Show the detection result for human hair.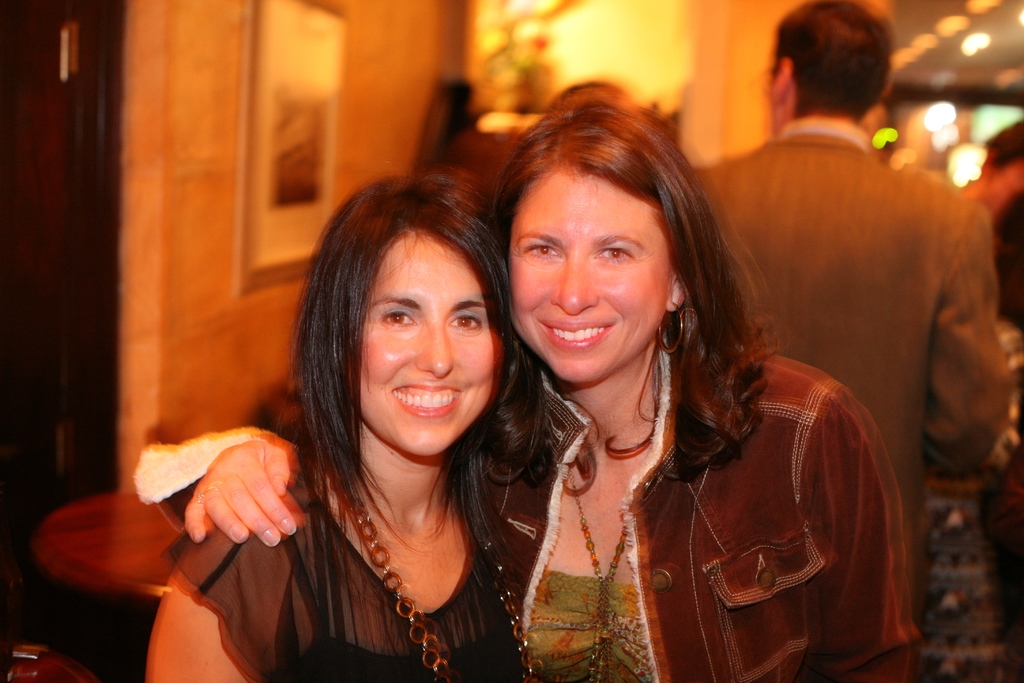
select_region(489, 97, 764, 503).
